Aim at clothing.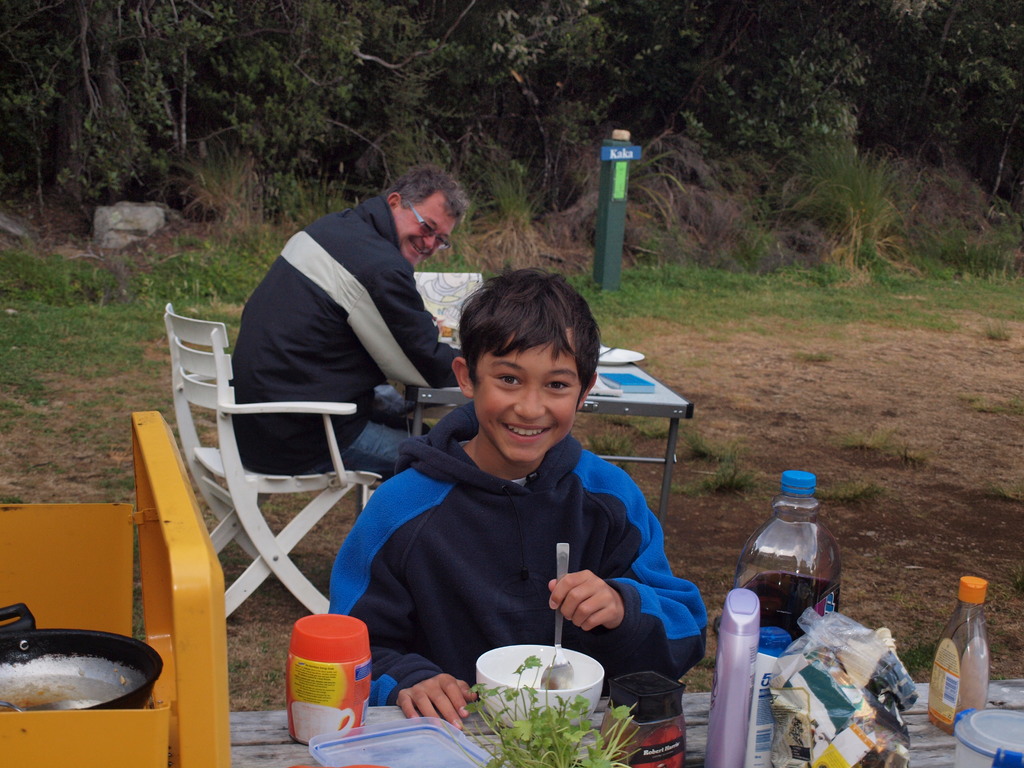
Aimed at [224, 197, 476, 479].
